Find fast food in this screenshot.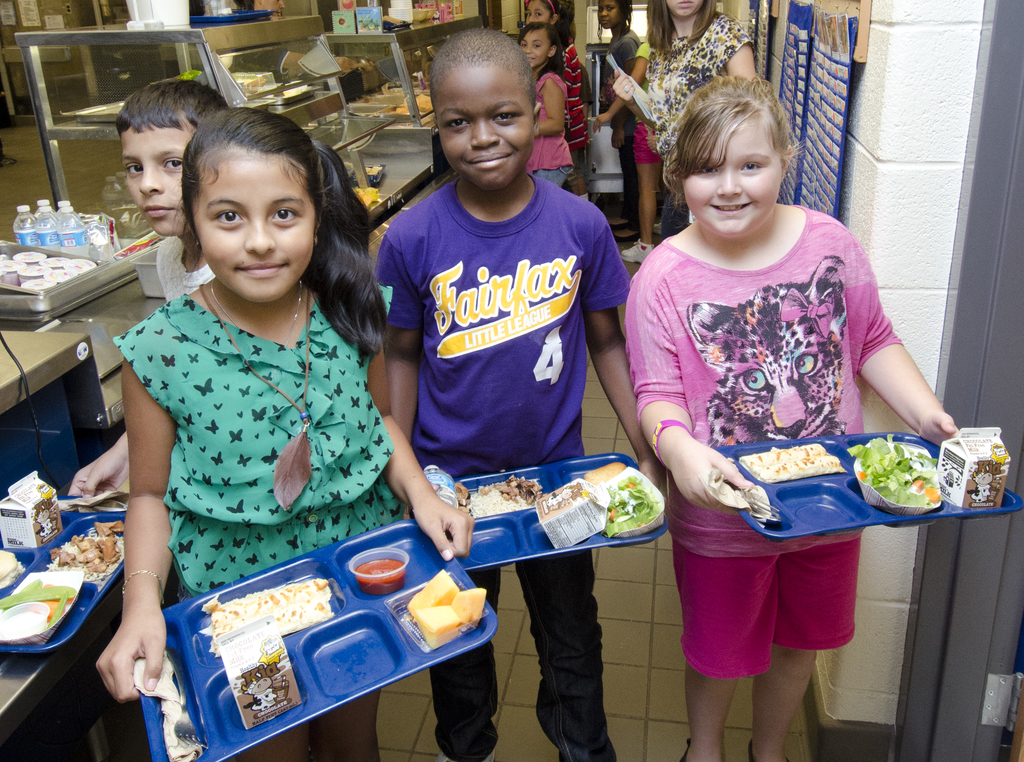
The bounding box for fast food is 602/474/662/537.
